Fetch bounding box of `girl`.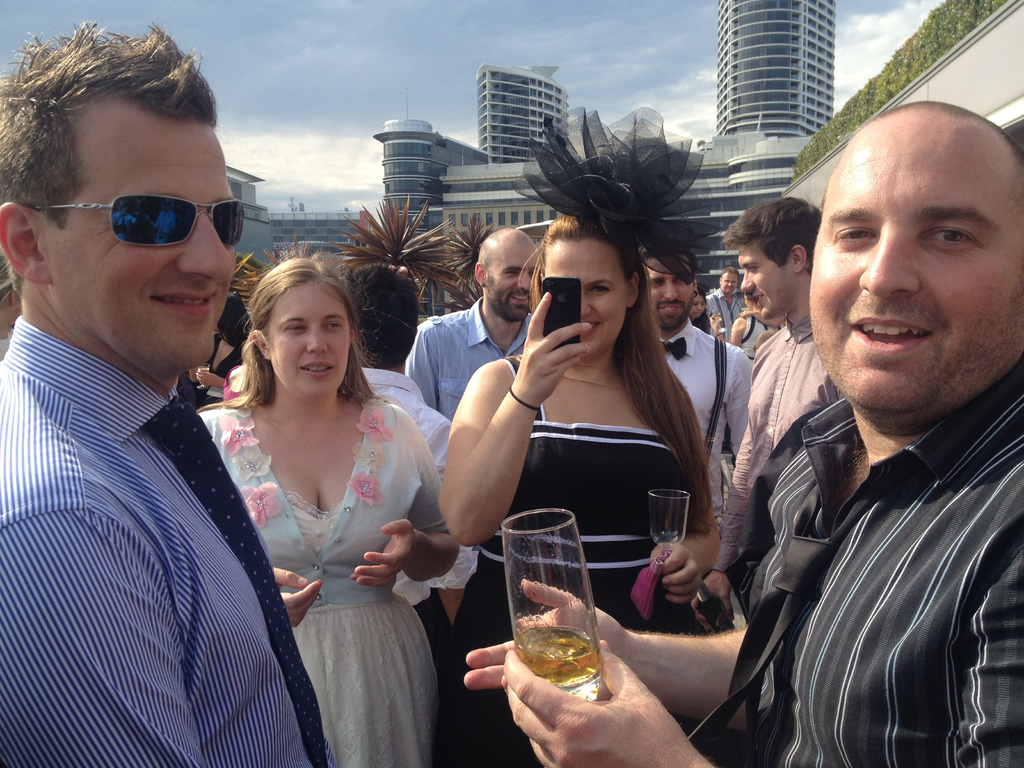
Bbox: <region>188, 291, 252, 406</region>.
